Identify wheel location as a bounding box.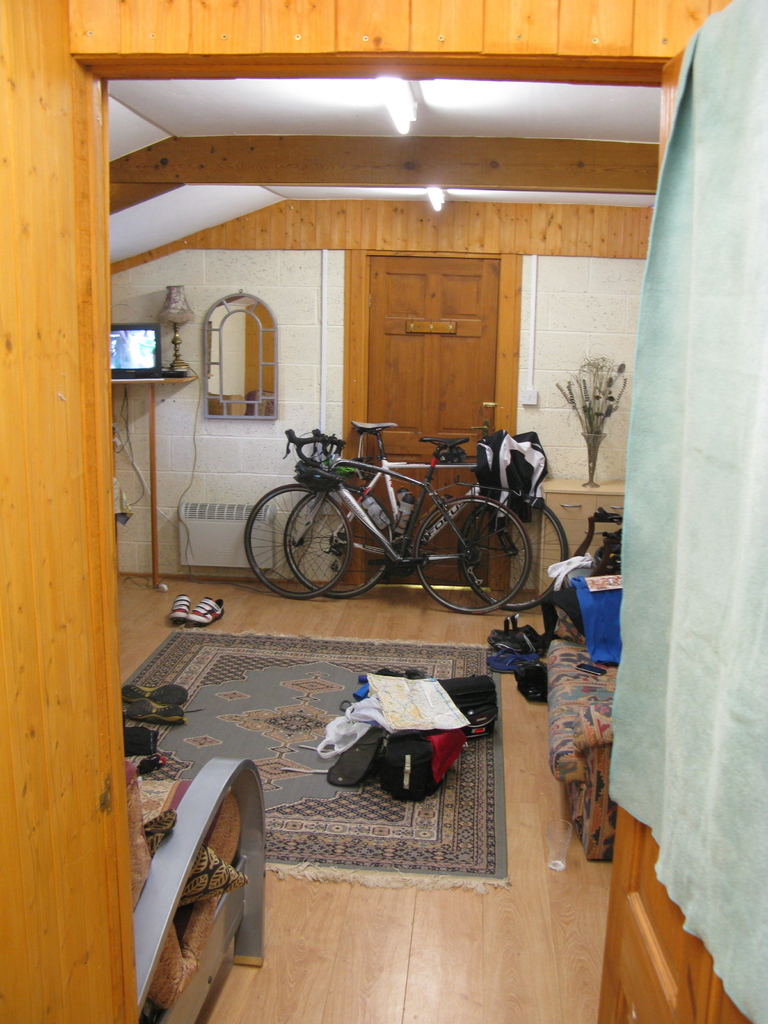
240,480,353,599.
